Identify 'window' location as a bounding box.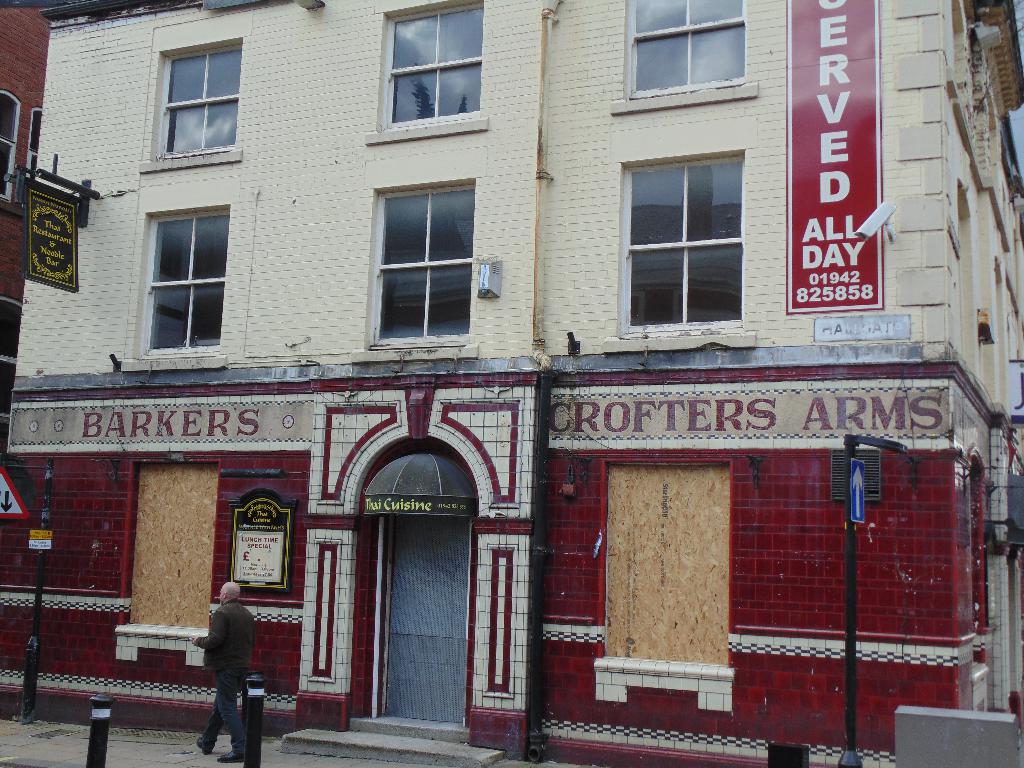
BBox(366, 0, 488, 146).
